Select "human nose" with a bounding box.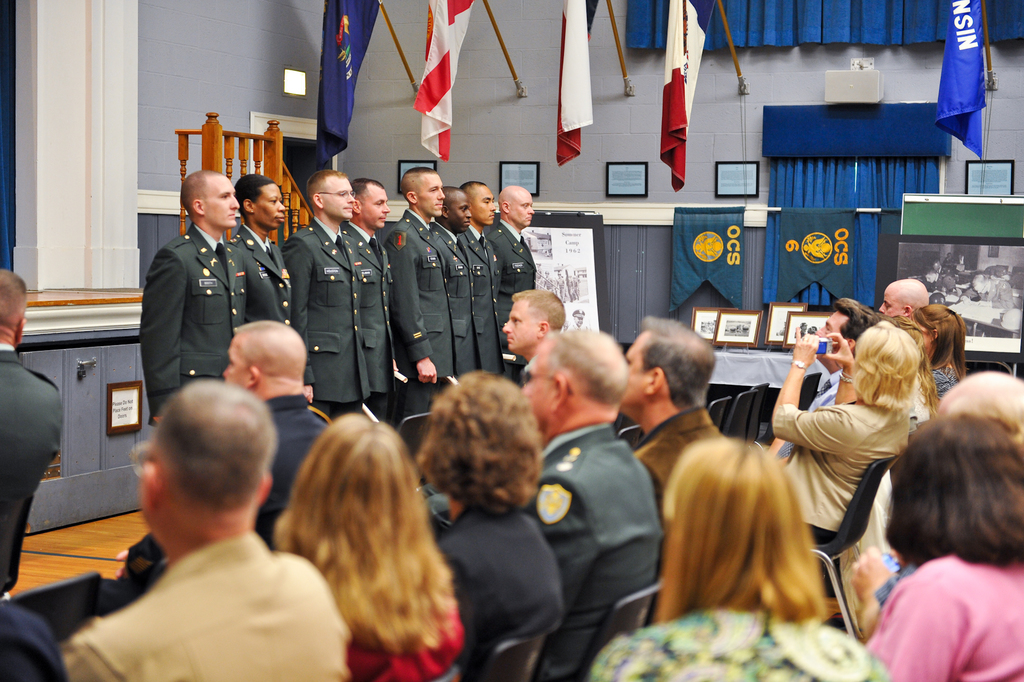
<region>276, 202, 285, 212</region>.
